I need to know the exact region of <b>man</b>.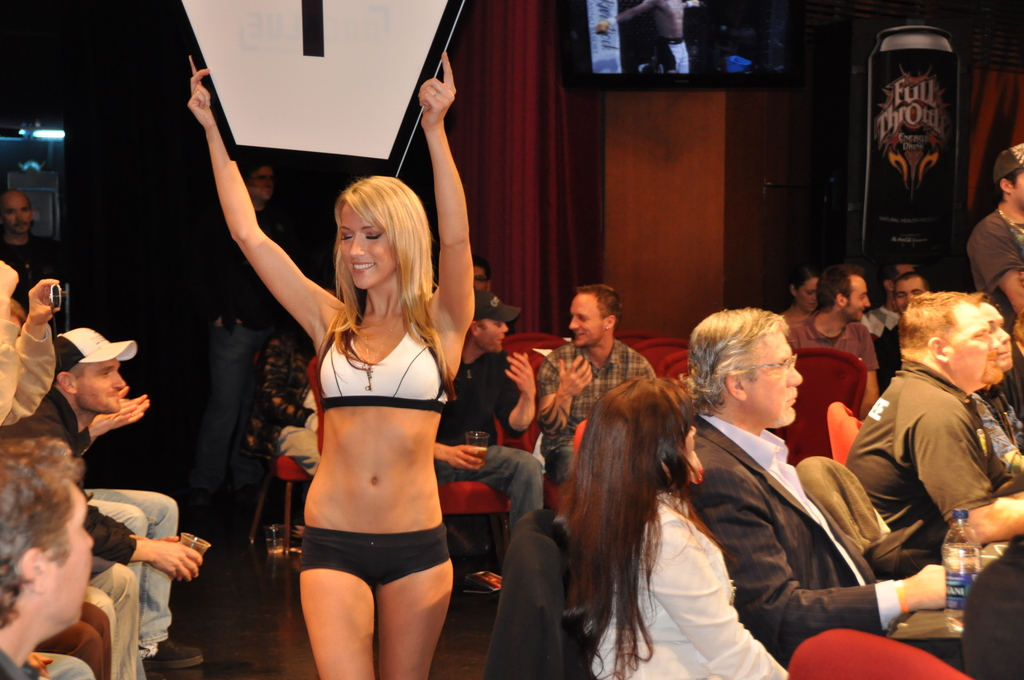
Region: 200:151:294:515.
